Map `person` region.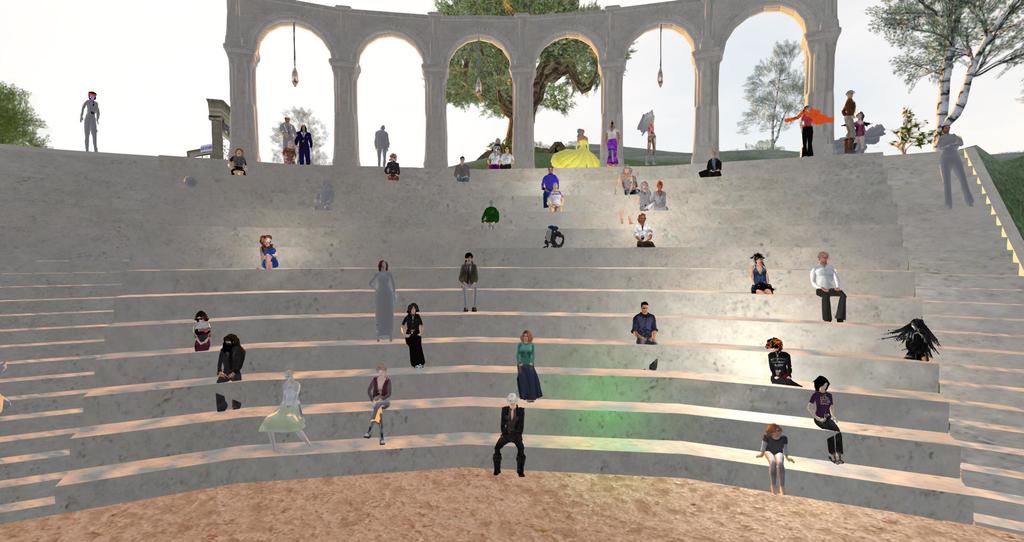
Mapped to 258:368:312:450.
